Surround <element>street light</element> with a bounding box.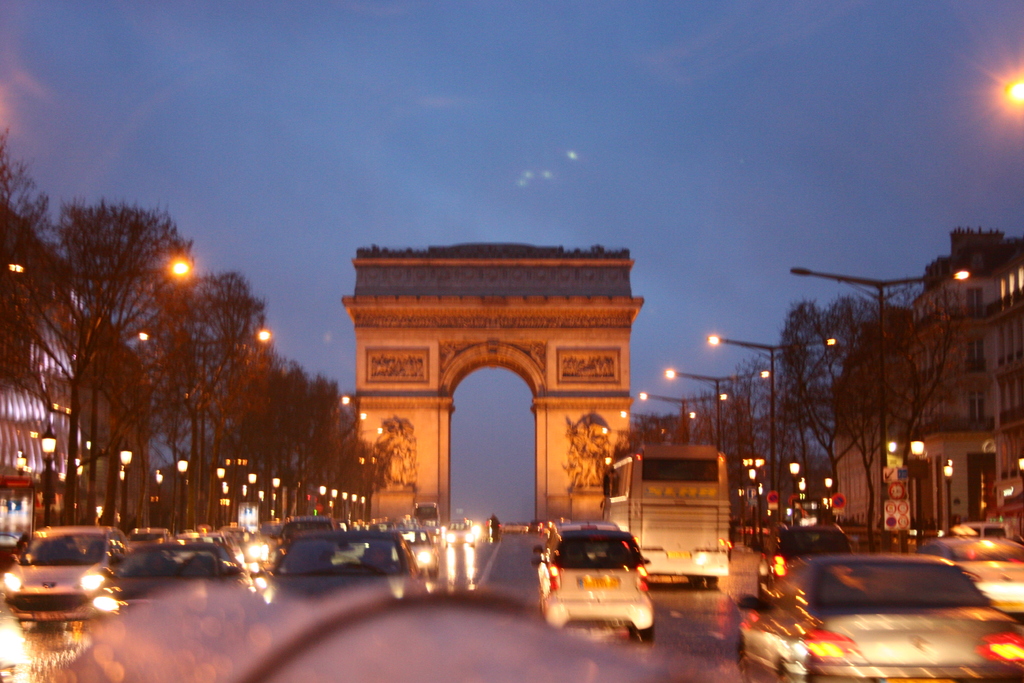
bbox=(637, 396, 732, 471).
